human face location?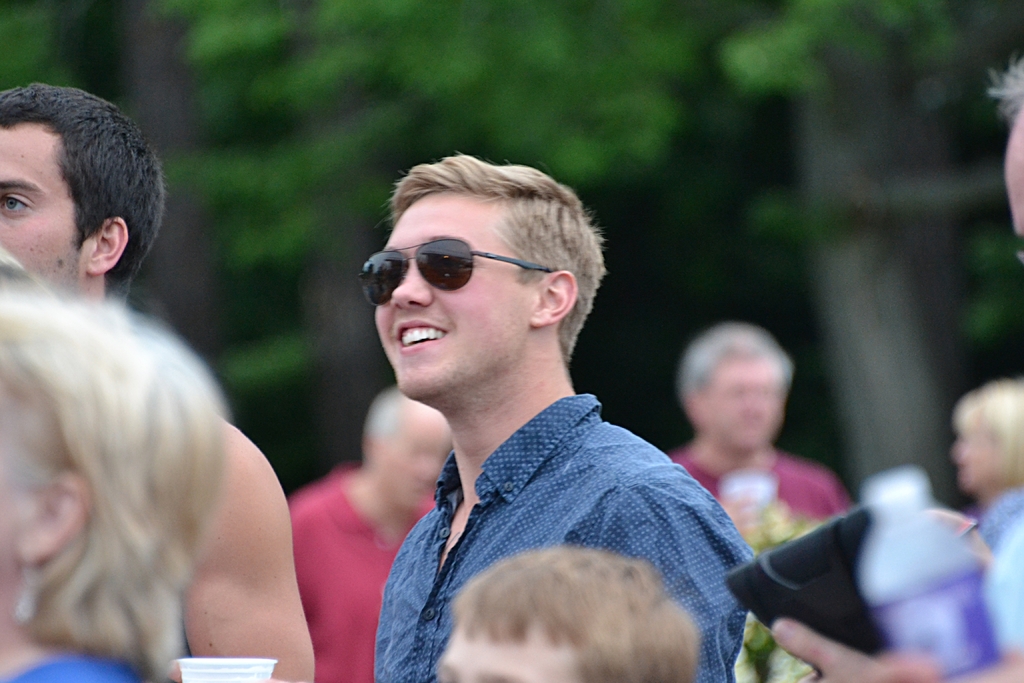
[x1=0, y1=122, x2=87, y2=303]
